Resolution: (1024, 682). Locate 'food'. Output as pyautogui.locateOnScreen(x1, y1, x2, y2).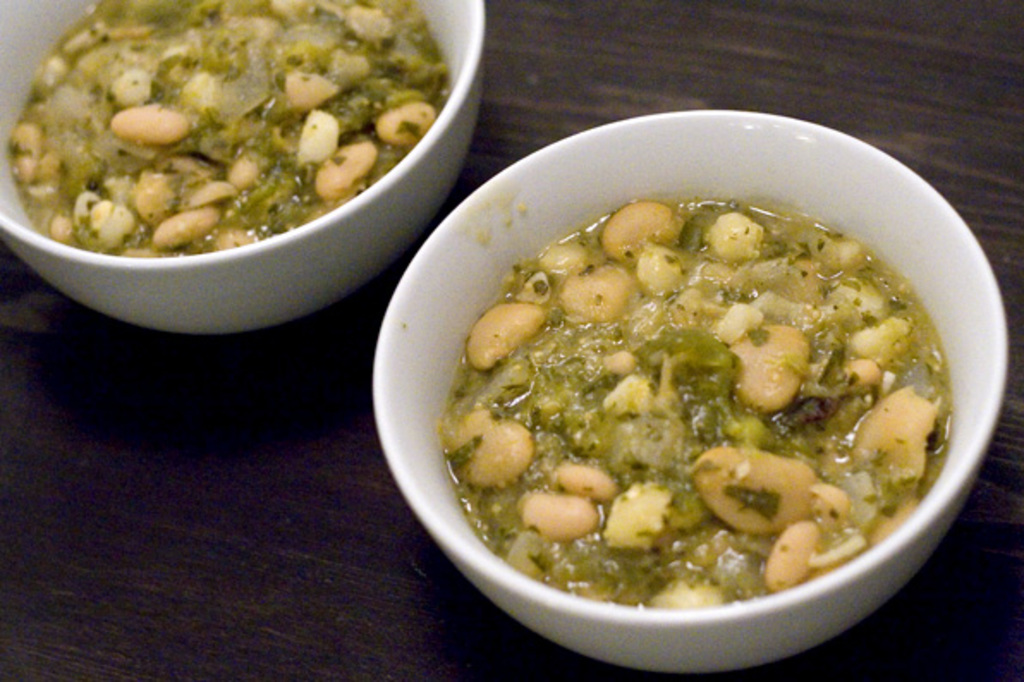
pyautogui.locateOnScreen(452, 174, 950, 636).
